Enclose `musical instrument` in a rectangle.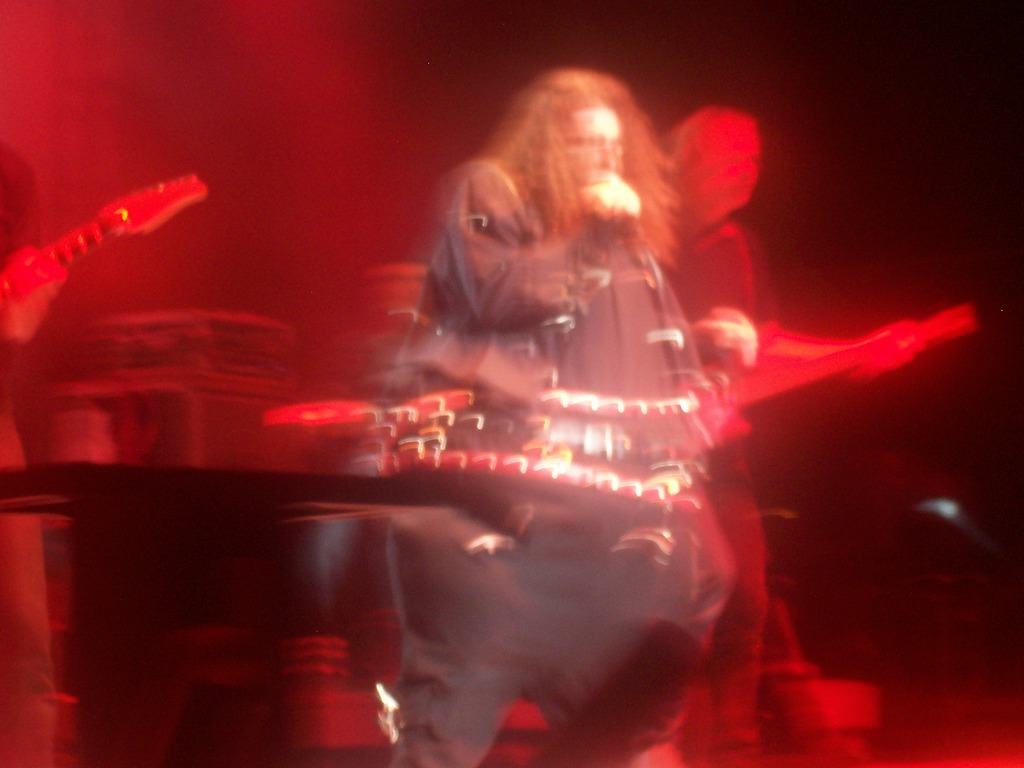
box(0, 172, 205, 312).
